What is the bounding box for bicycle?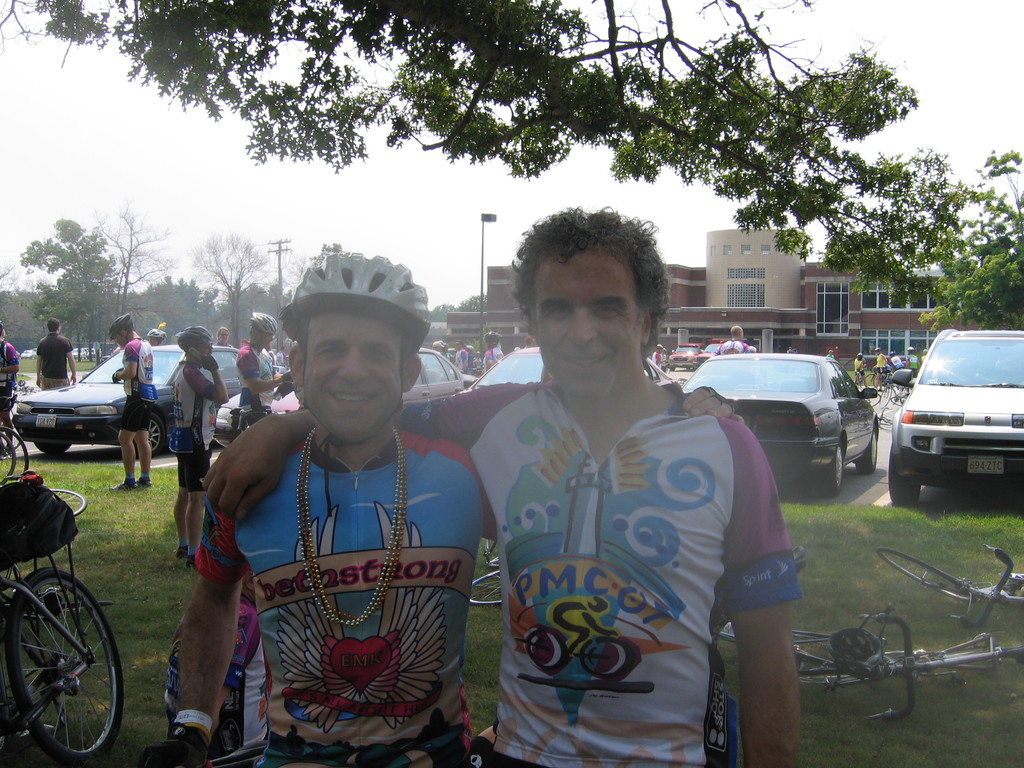
[left=0, top=487, right=114, bottom=621].
